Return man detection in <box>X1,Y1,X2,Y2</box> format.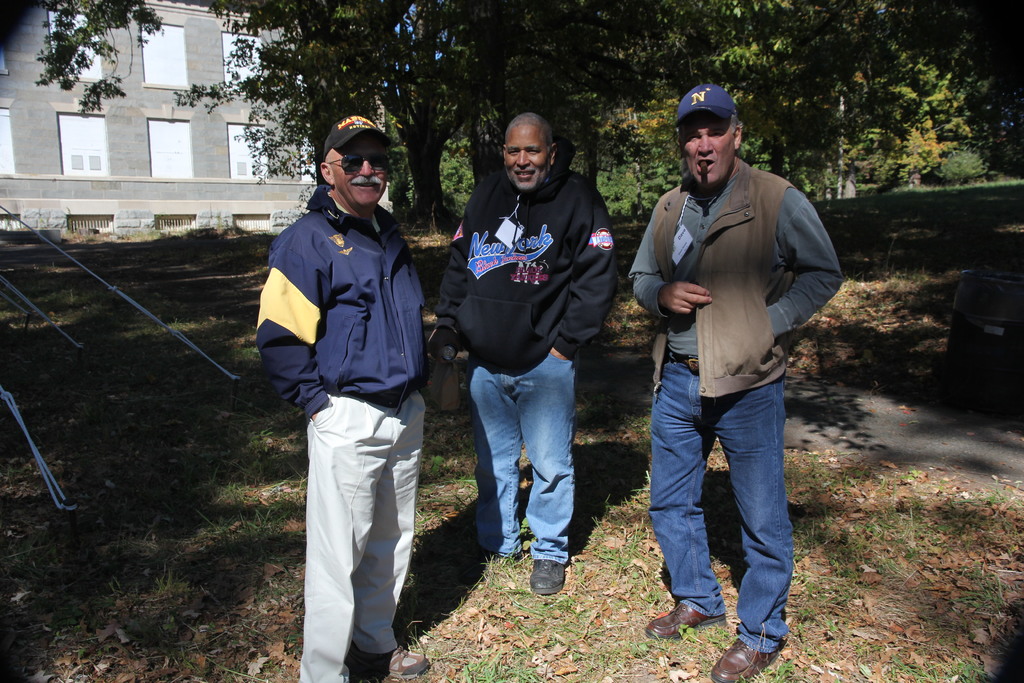
<box>255,115,430,682</box>.
